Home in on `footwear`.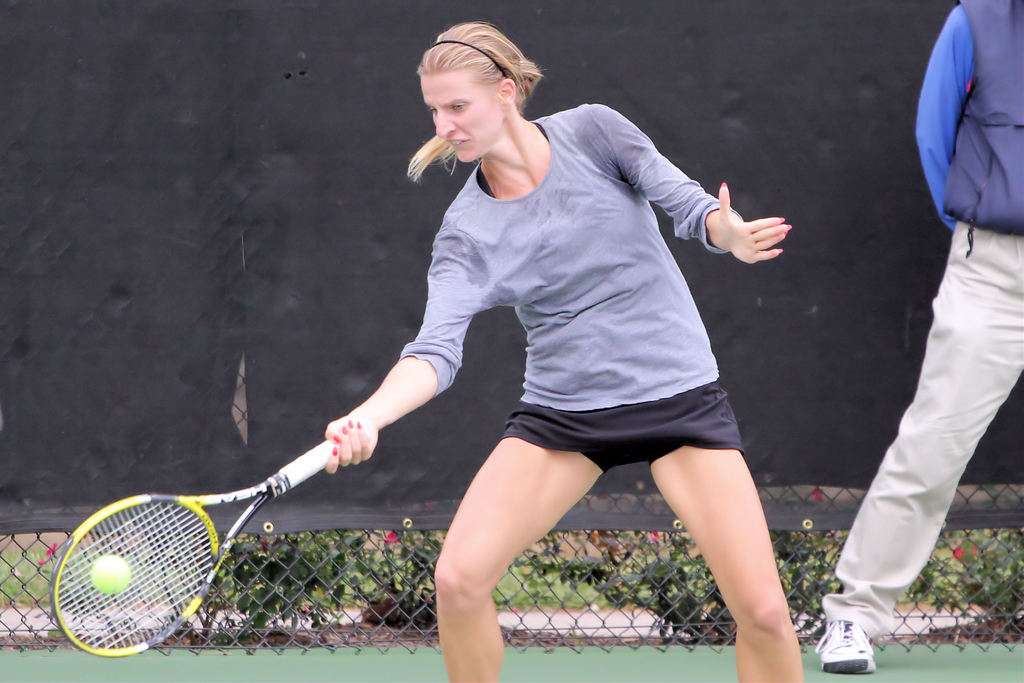
Homed in at pyautogui.locateOnScreen(814, 617, 881, 672).
